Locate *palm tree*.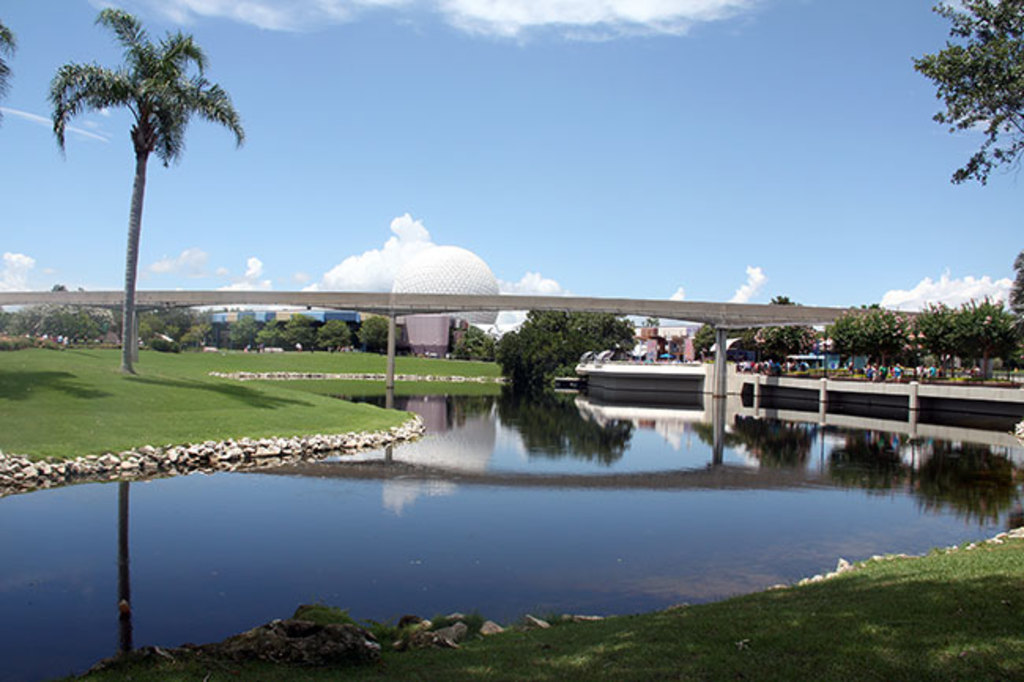
Bounding box: [79,49,219,356].
